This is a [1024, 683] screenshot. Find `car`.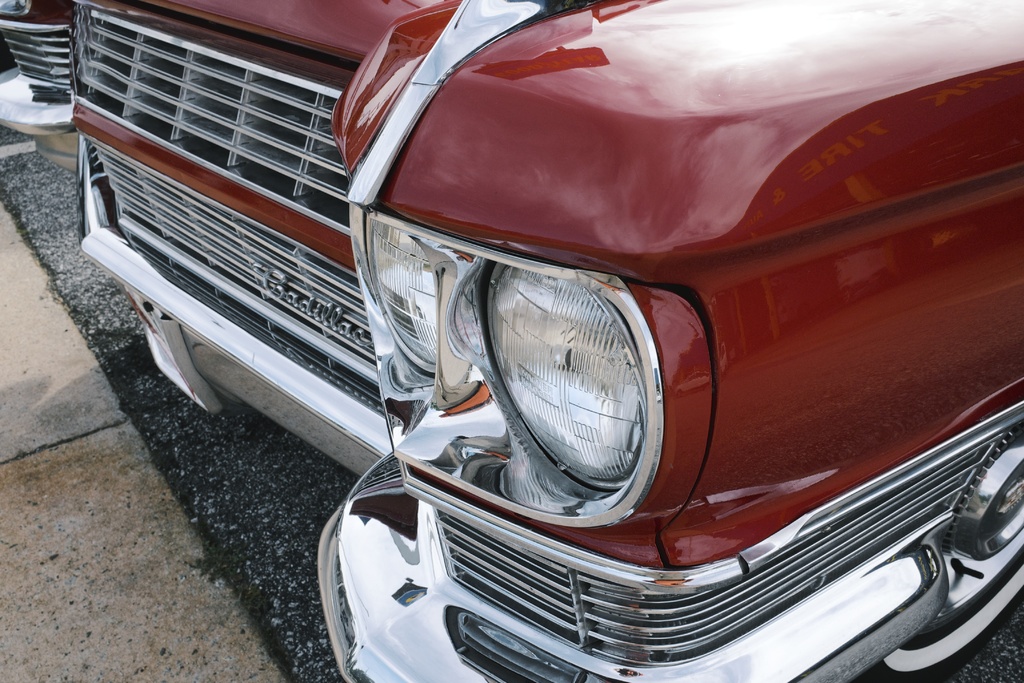
Bounding box: 0,0,1020,682.
